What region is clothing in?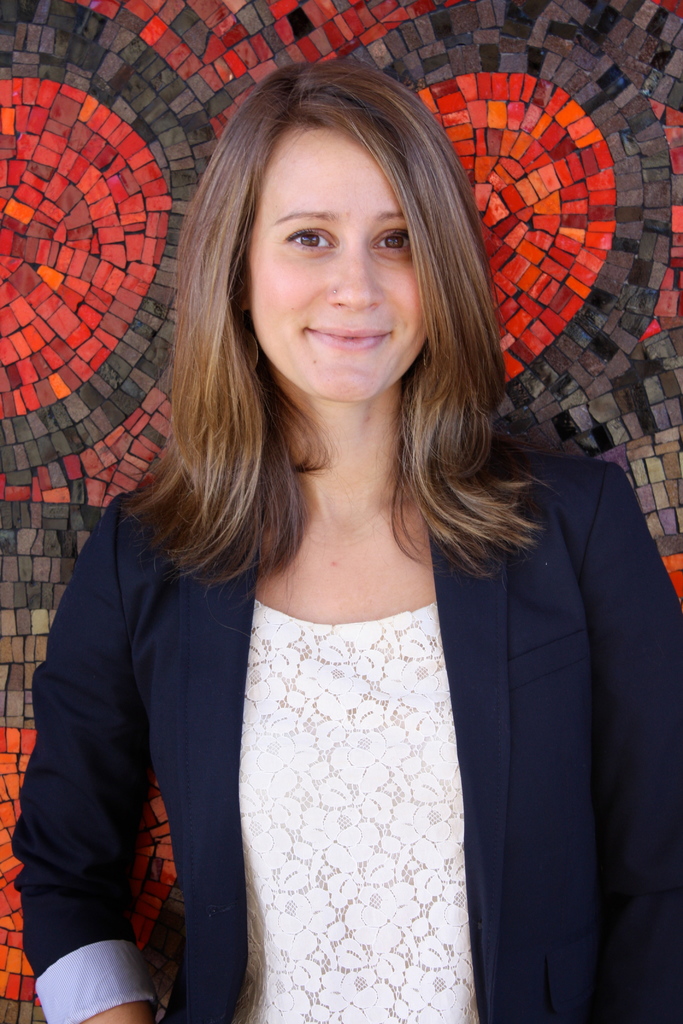
{"left": 4, "top": 428, "right": 682, "bottom": 1023}.
